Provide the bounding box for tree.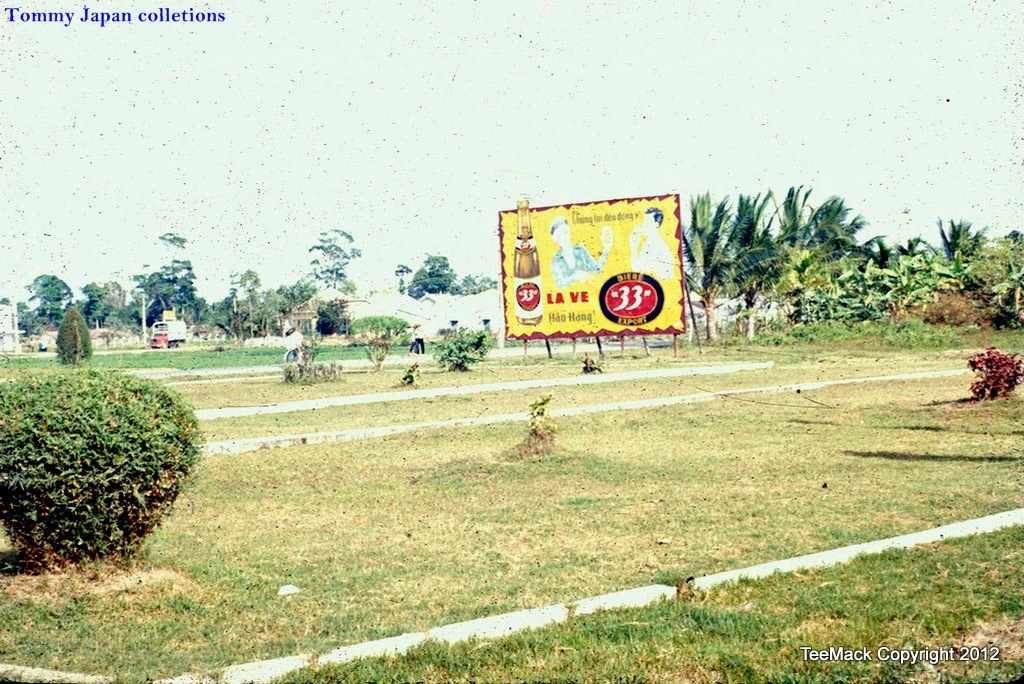
[873, 210, 1021, 333].
